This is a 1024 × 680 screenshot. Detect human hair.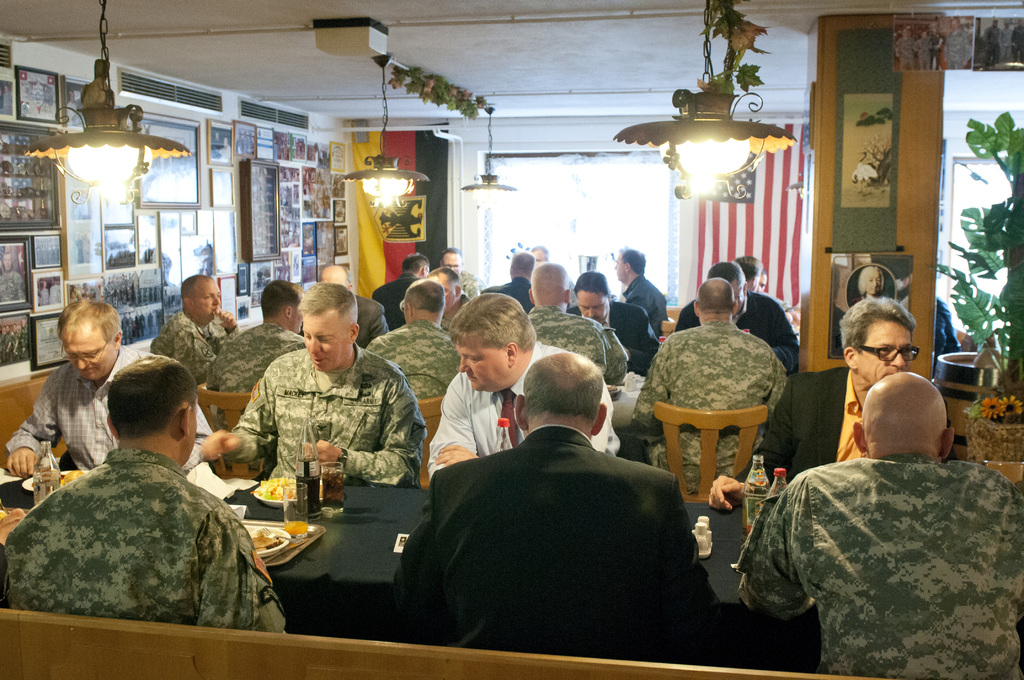
{"x1": 262, "y1": 280, "x2": 303, "y2": 318}.
